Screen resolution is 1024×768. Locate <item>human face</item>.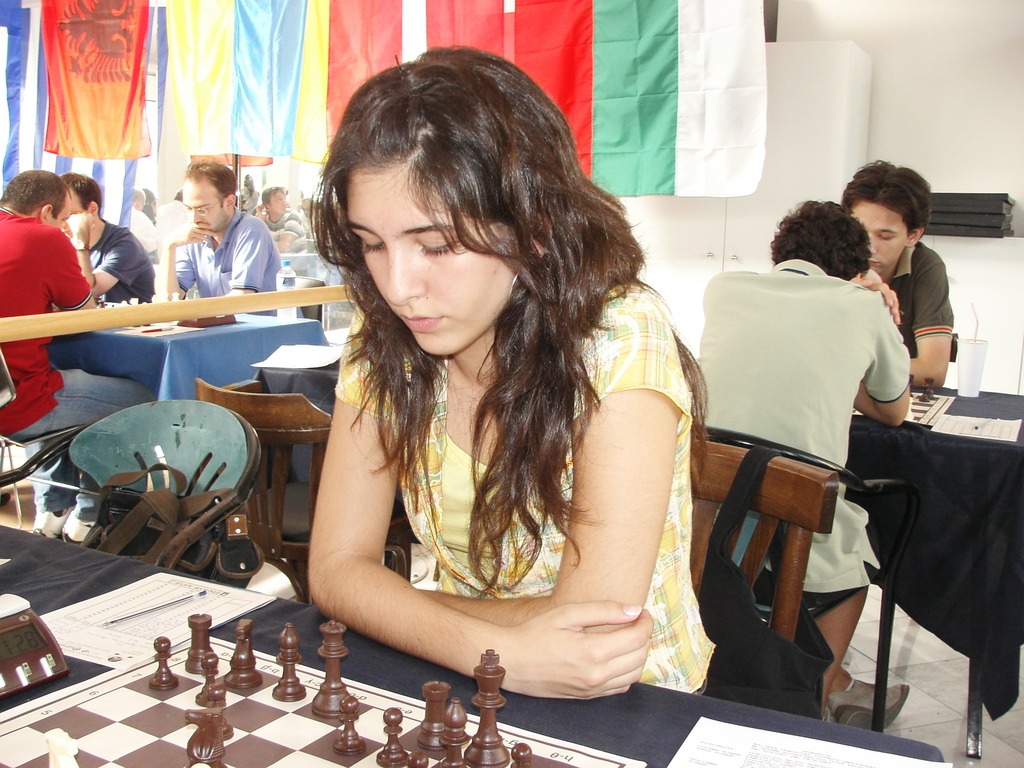
crop(183, 180, 224, 230).
